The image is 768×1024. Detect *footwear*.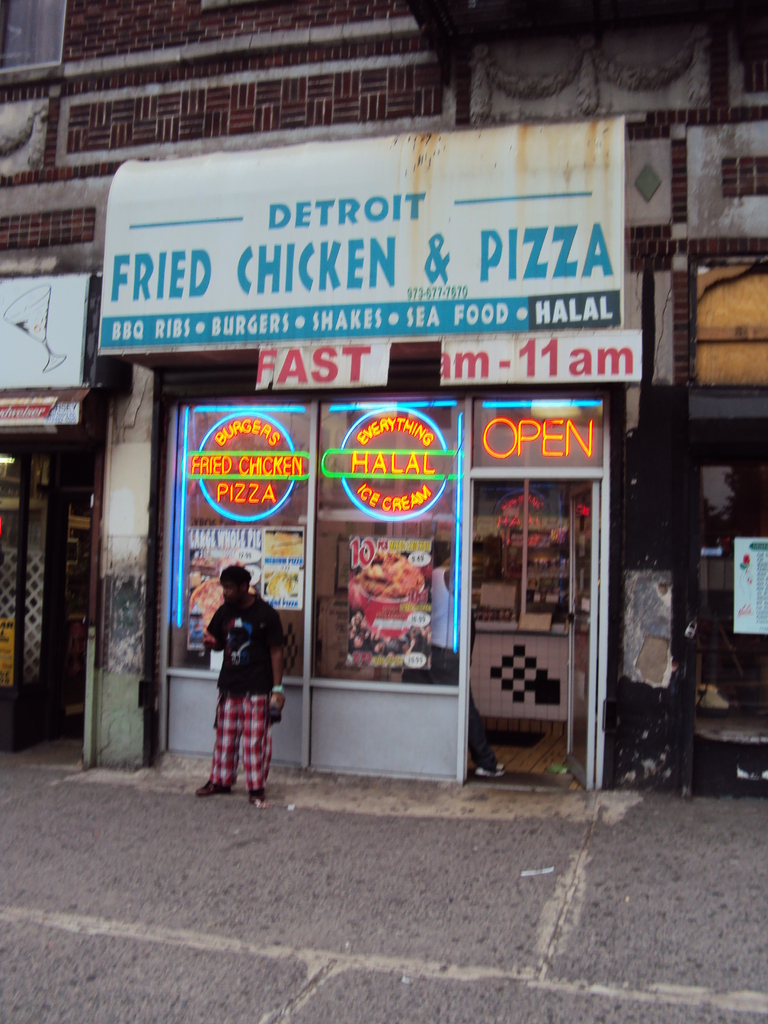
Detection: 469, 755, 511, 783.
